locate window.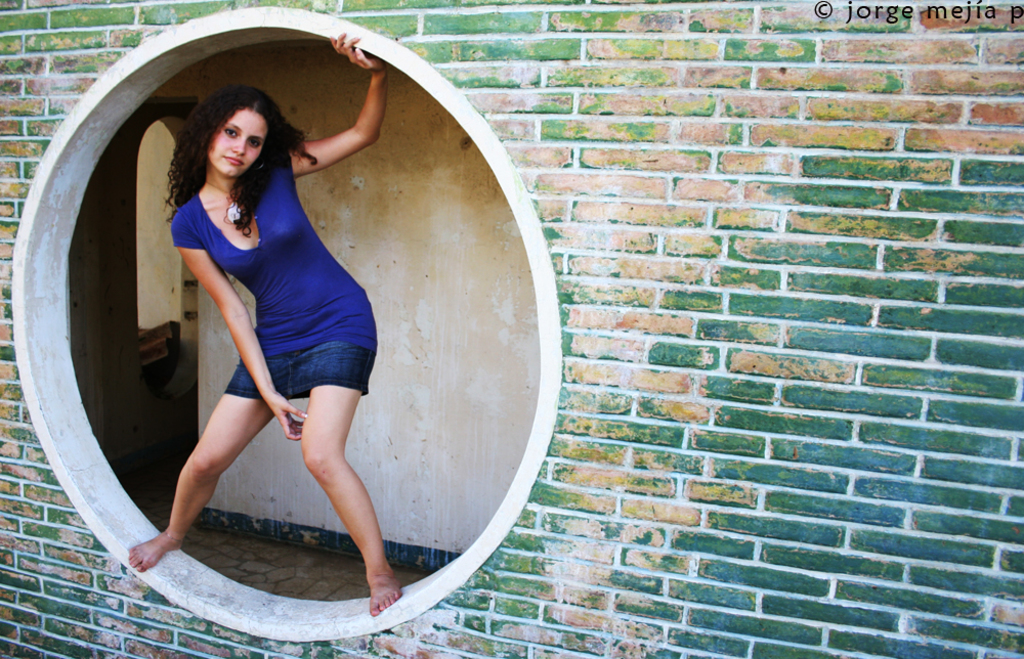
Bounding box: l=20, t=26, r=540, b=621.
